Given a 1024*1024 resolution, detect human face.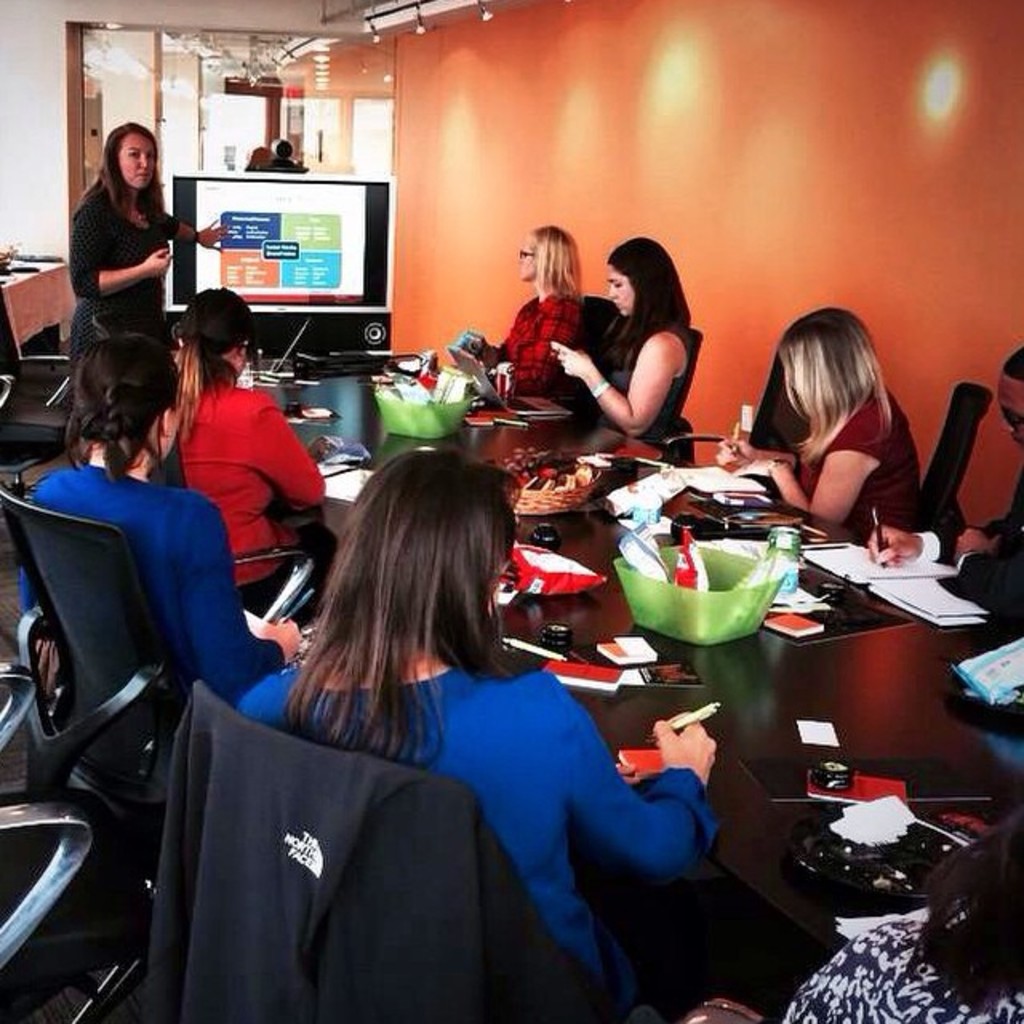
locate(510, 237, 538, 283).
